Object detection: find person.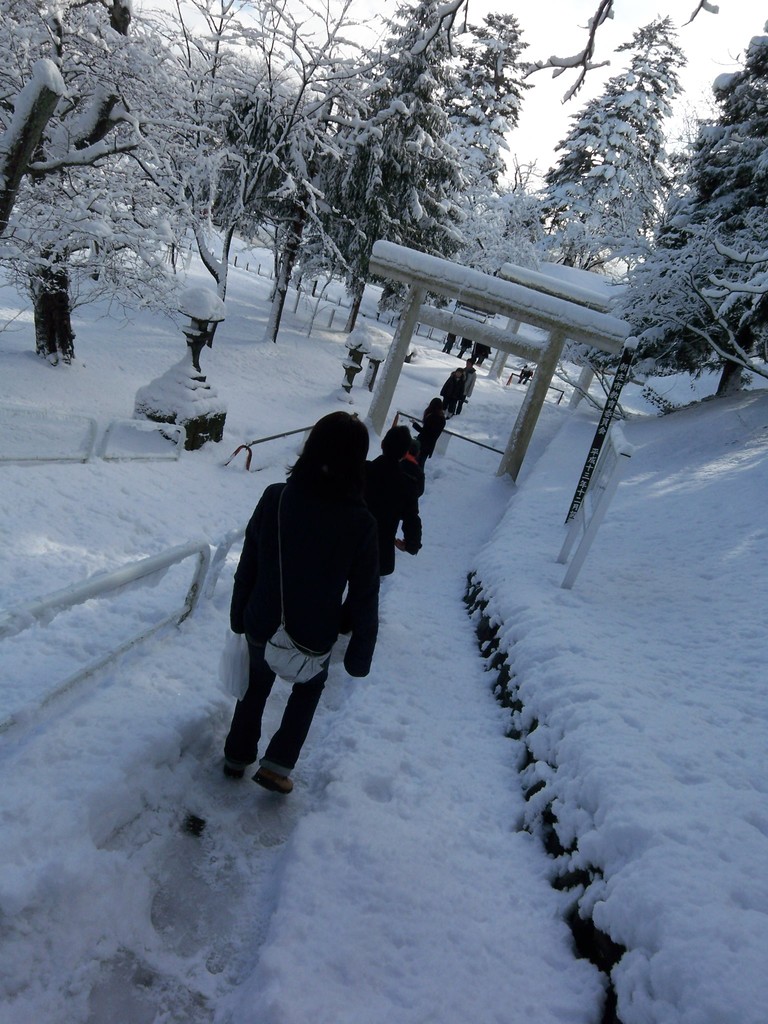
detection(464, 354, 480, 403).
